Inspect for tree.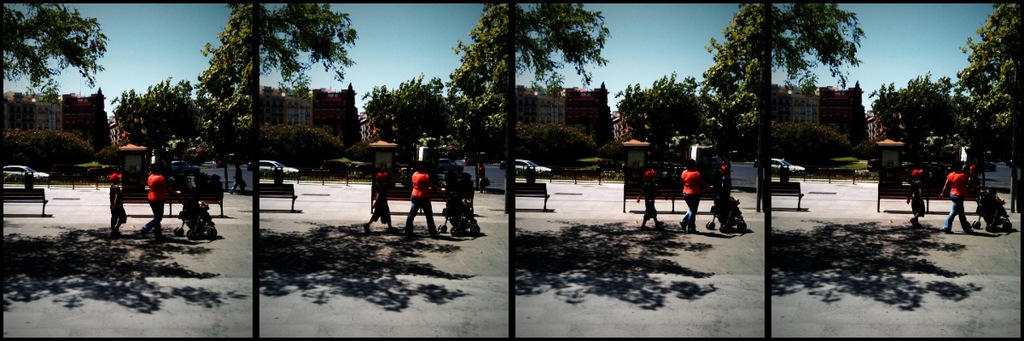
Inspection: [left=691, top=4, right=774, bottom=136].
